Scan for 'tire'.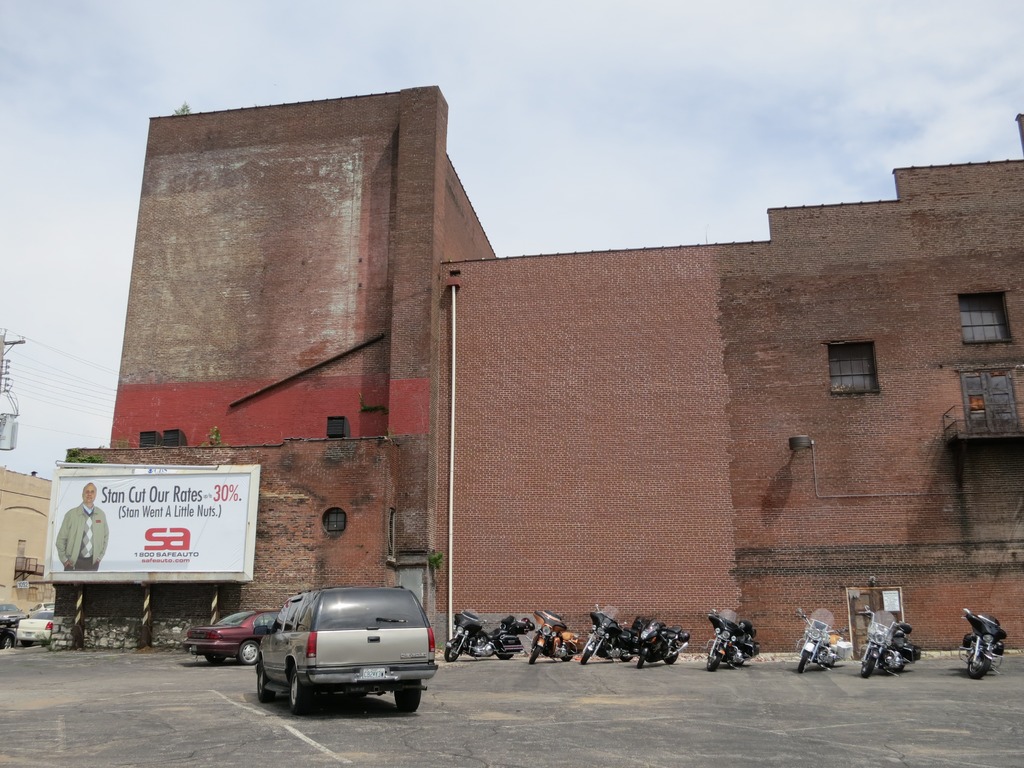
Scan result: box(616, 641, 637, 660).
